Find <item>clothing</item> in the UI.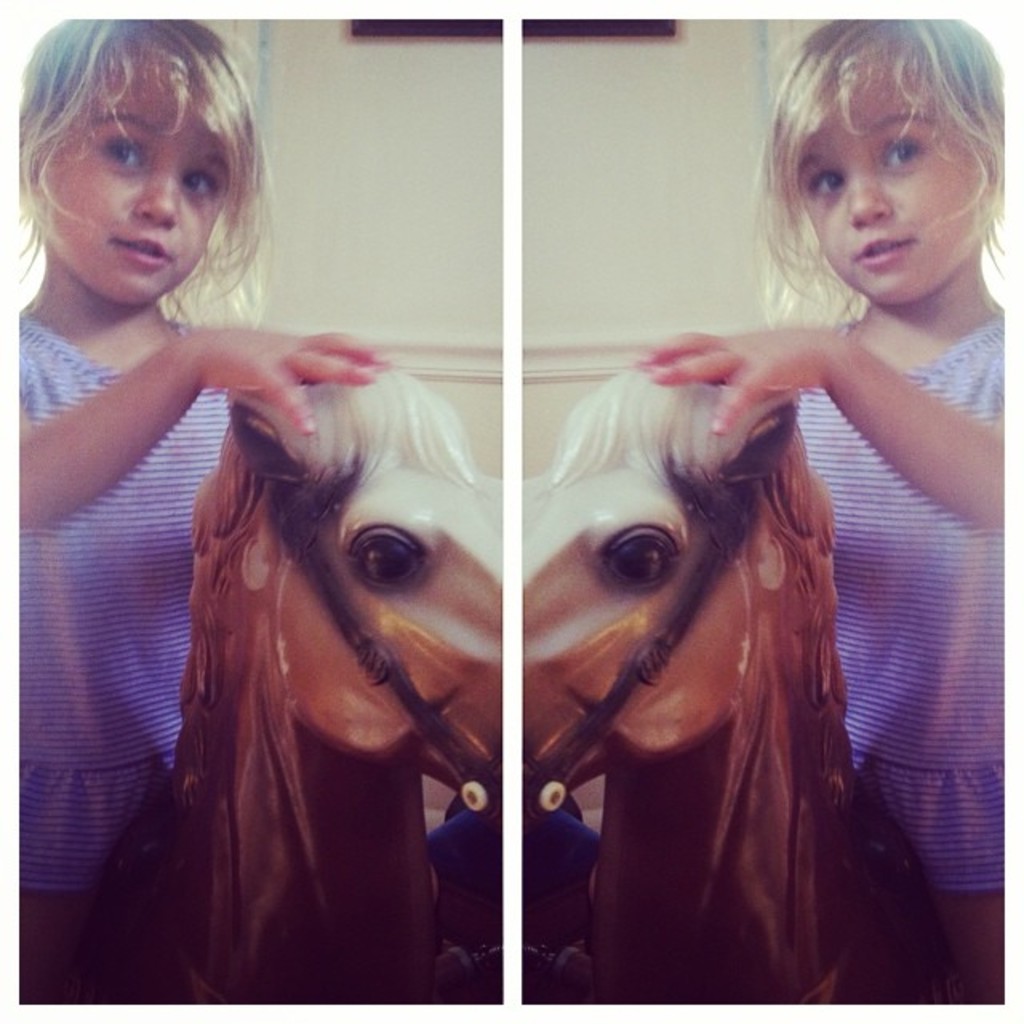
UI element at bbox=(6, 307, 234, 901).
